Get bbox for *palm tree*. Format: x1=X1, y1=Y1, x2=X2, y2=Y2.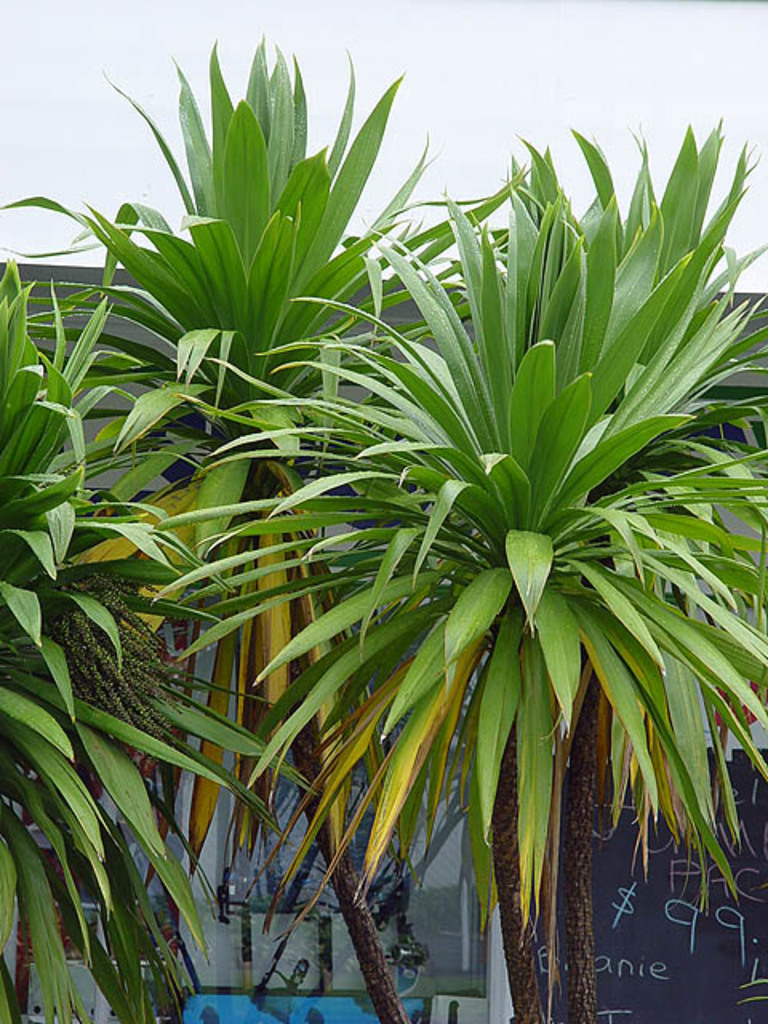
x1=0, y1=285, x2=253, y2=1022.
